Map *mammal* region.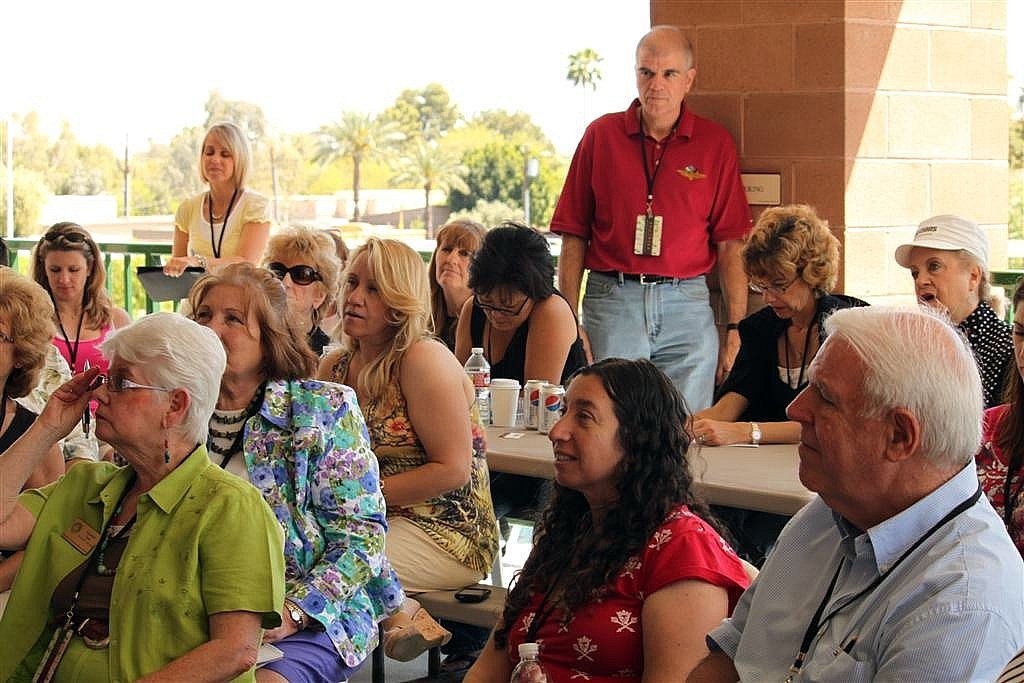
Mapped to select_region(21, 216, 134, 459).
